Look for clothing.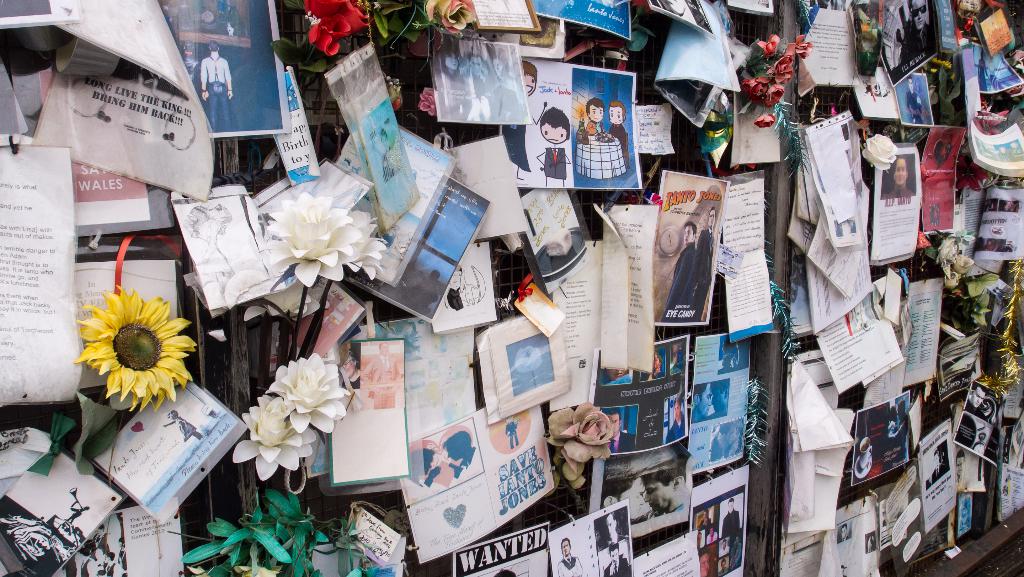
Found: region(900, 23, 934, 69).
